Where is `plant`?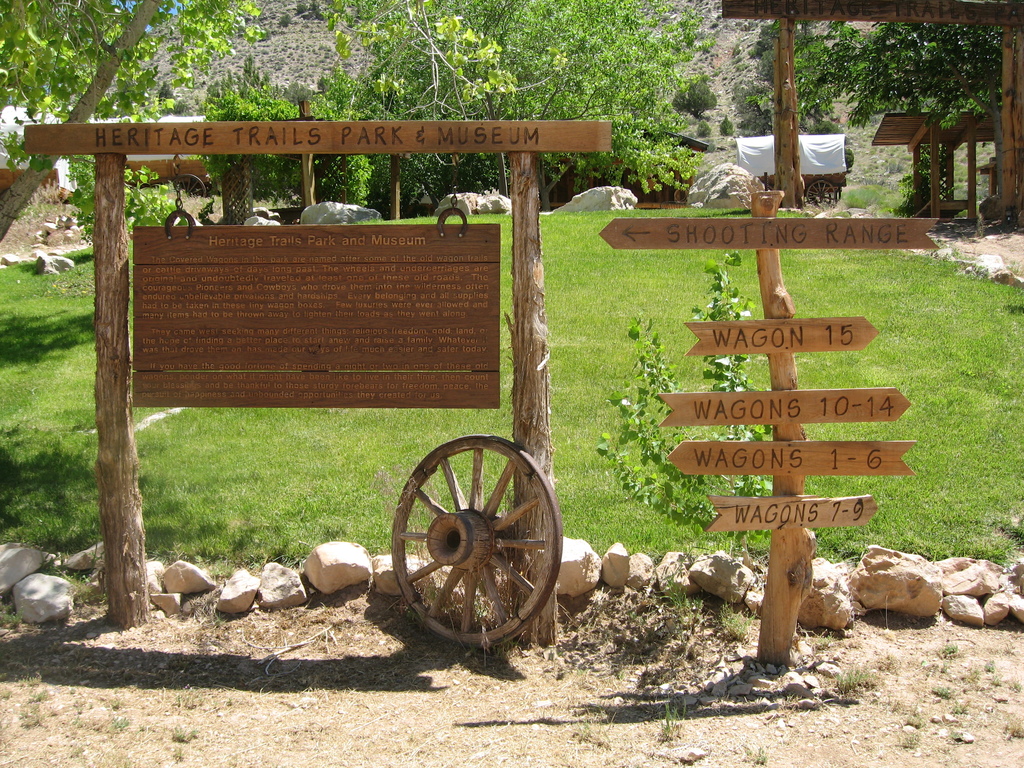
x1=112 y1=708 x2=129 y2=731.
